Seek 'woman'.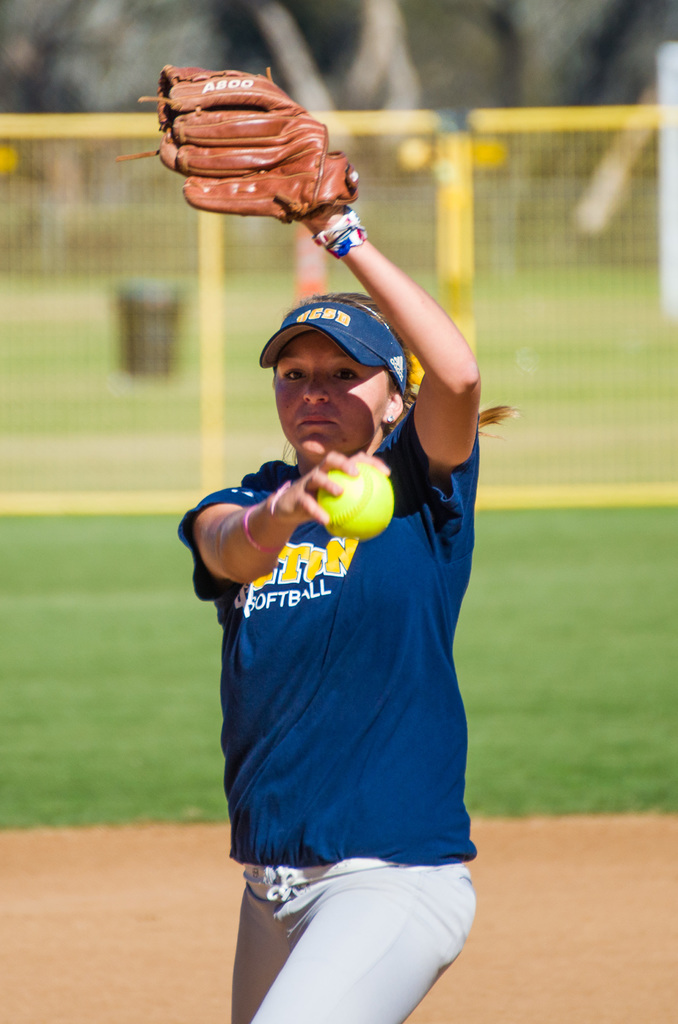
156, 159, 528, 1020.
